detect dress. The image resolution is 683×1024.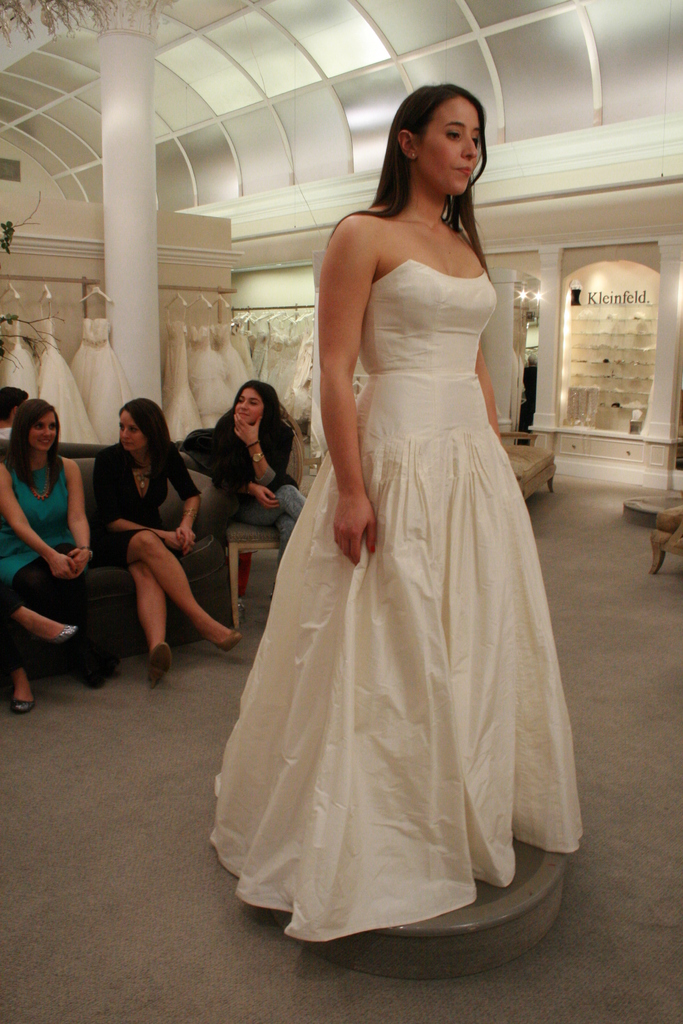
detection(209, 268, 589, 941).
